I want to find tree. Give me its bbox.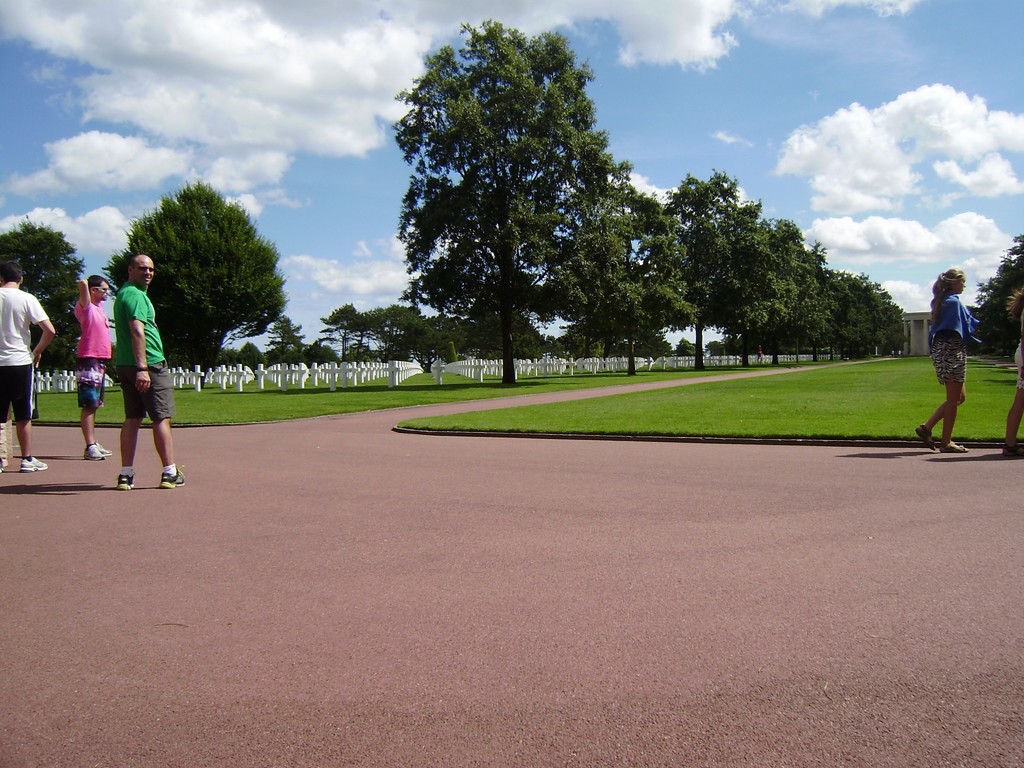
(541,155,700,380).
